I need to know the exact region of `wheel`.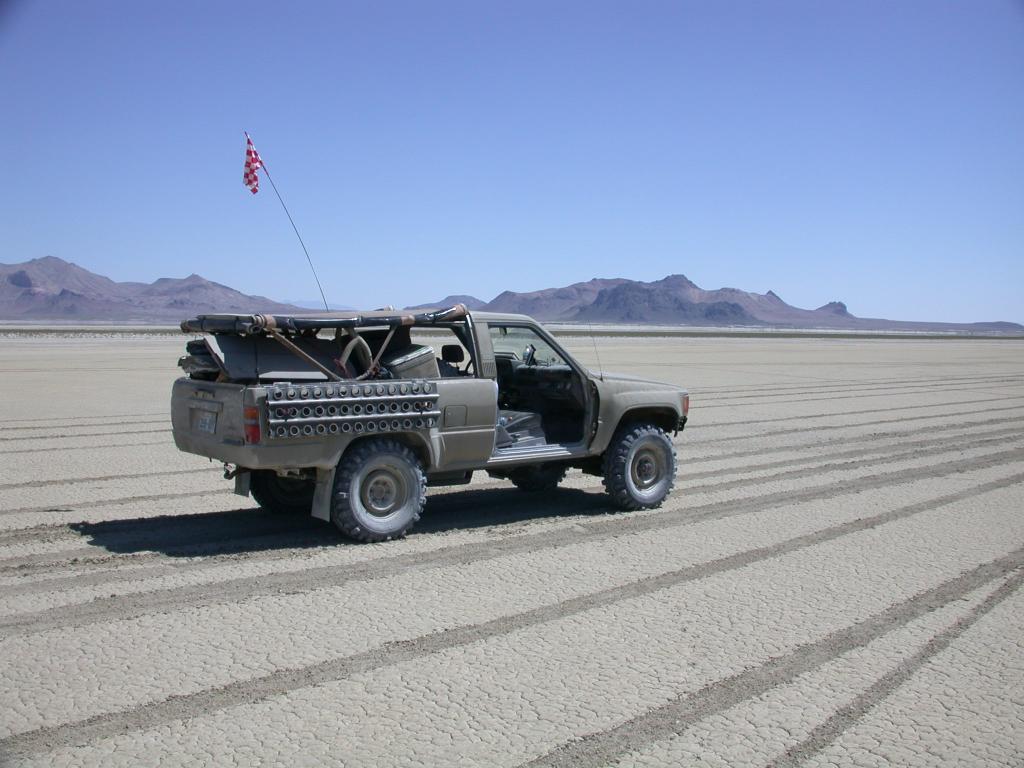
Region: crop(602, 424, 677, 513).
